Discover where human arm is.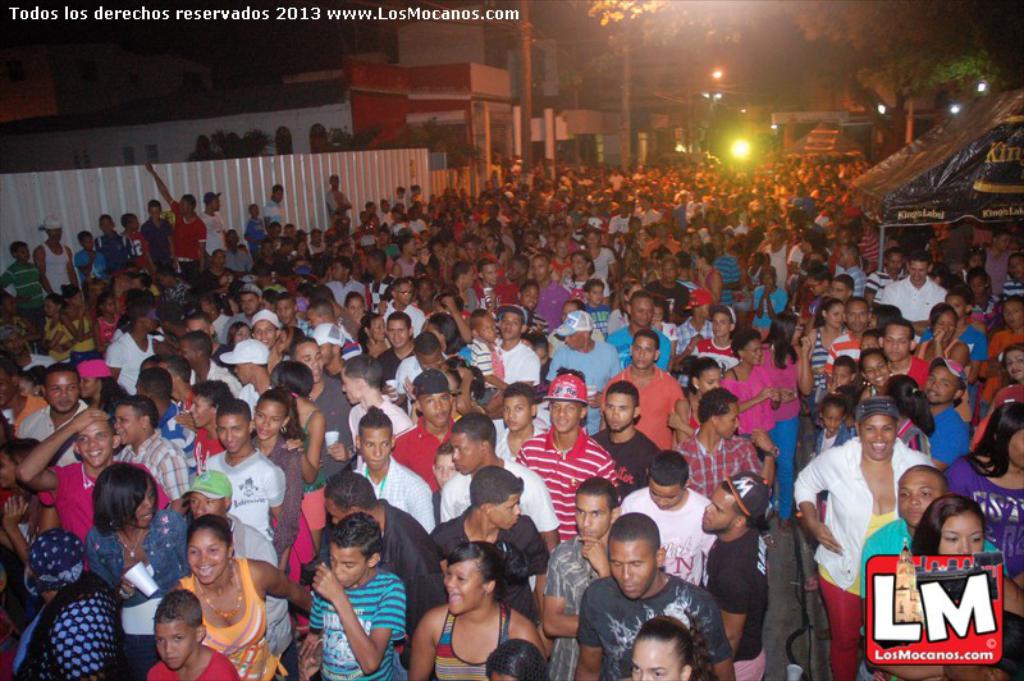
Discovered at <bbox>708, 605, 739, 680</bbox>.
